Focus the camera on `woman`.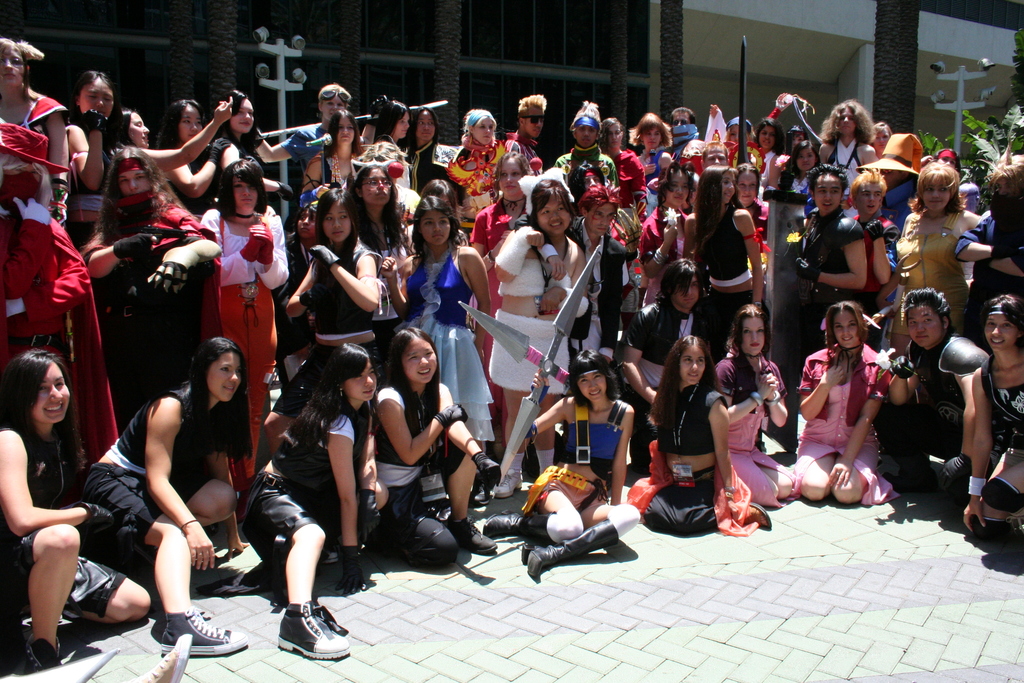
Focus region: 493/178/590/500.
